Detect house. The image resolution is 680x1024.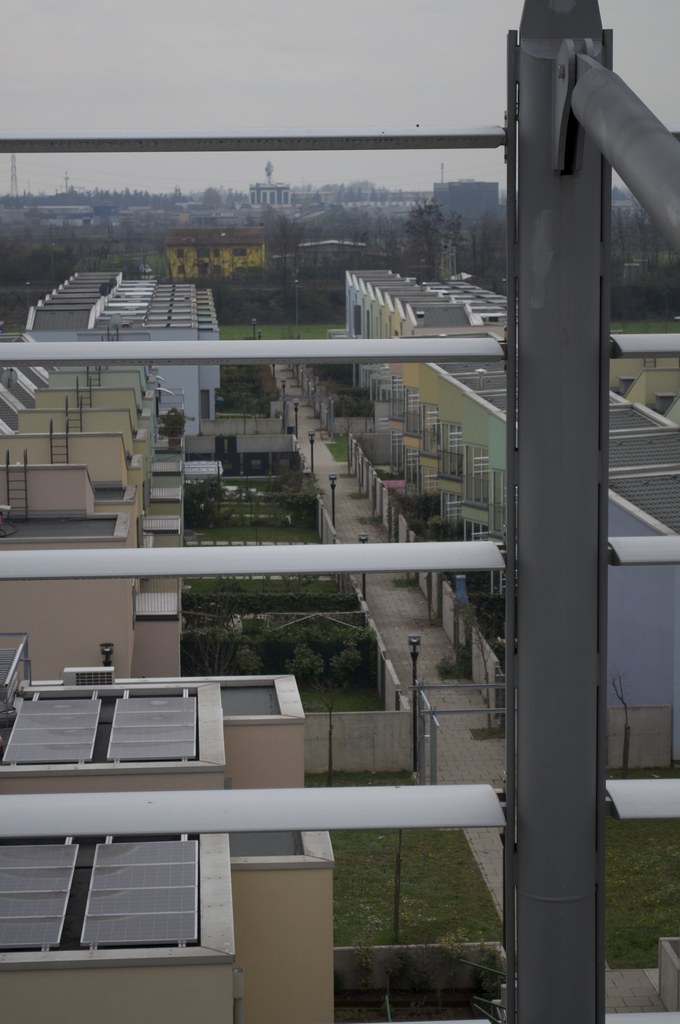
<region>0, 628, 307, 788</region>.
